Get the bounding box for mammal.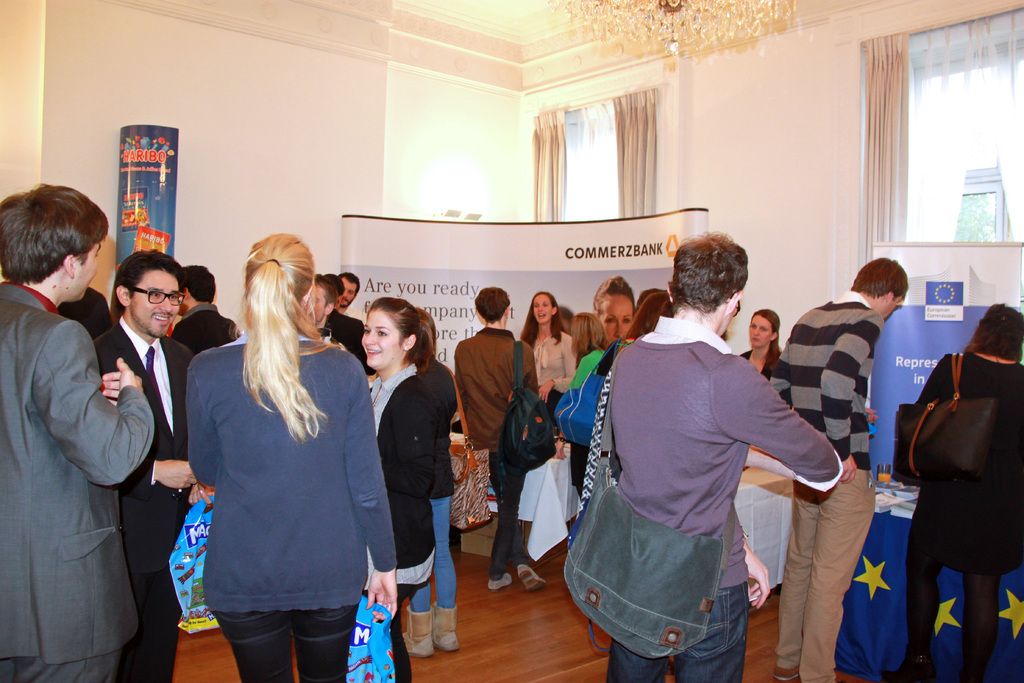
select_region(772, 256, 908, 682).
